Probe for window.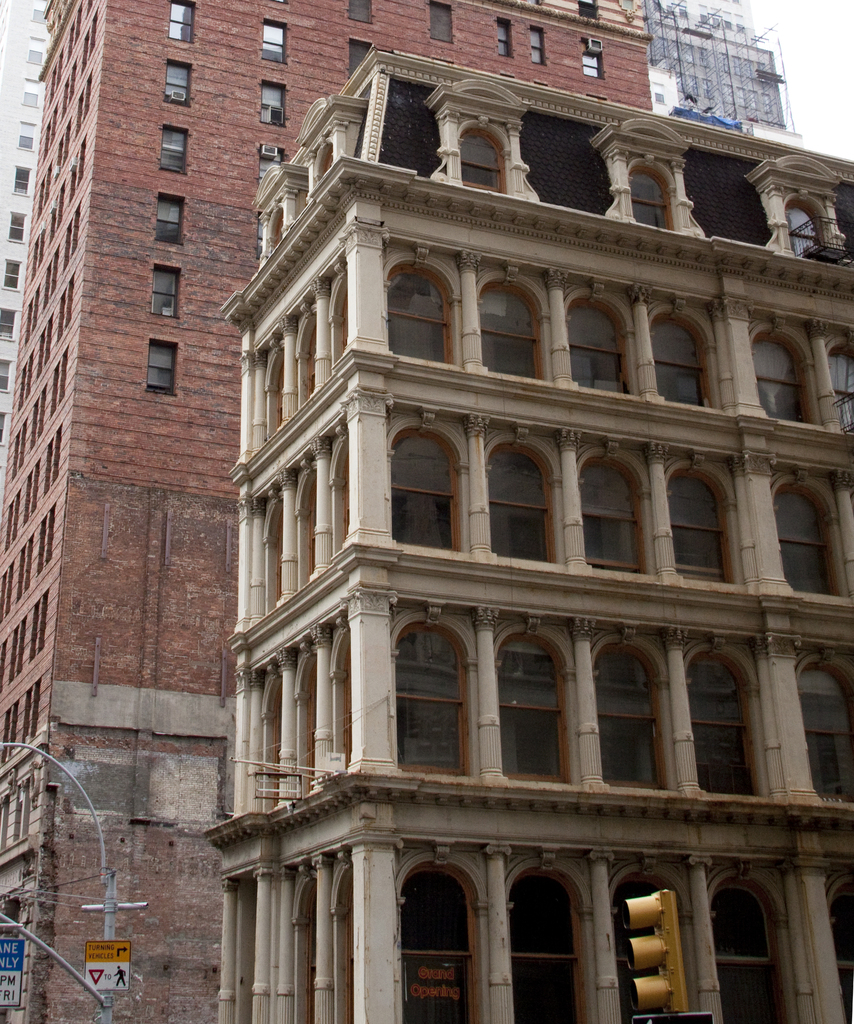
Probe result: 631 165 673 232.
